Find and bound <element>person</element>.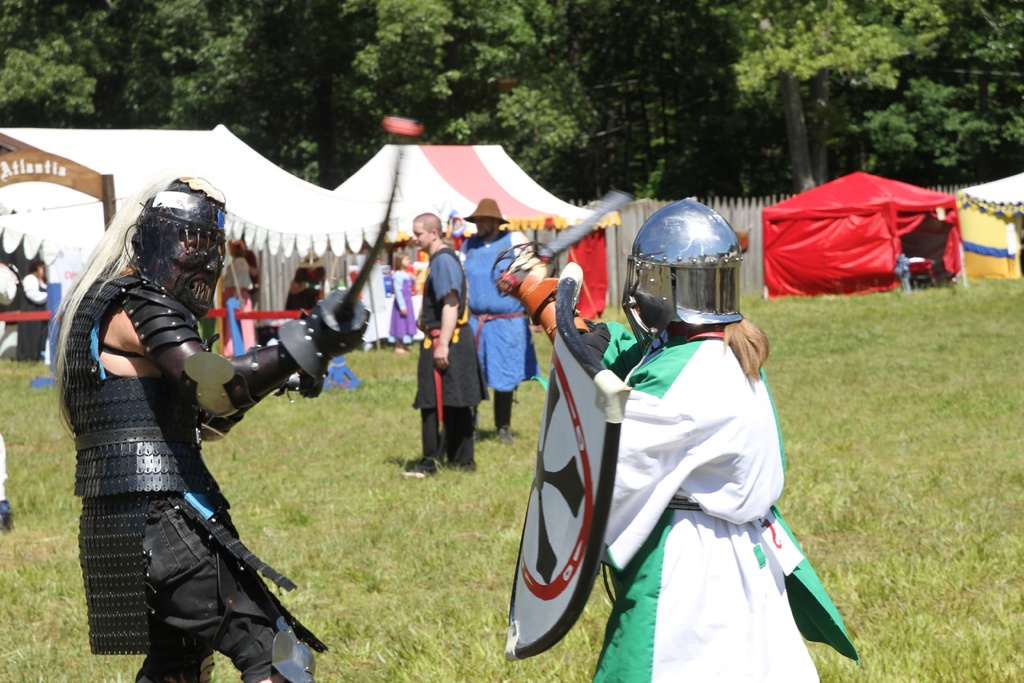
Bound: 10, 254, 52, 361.
